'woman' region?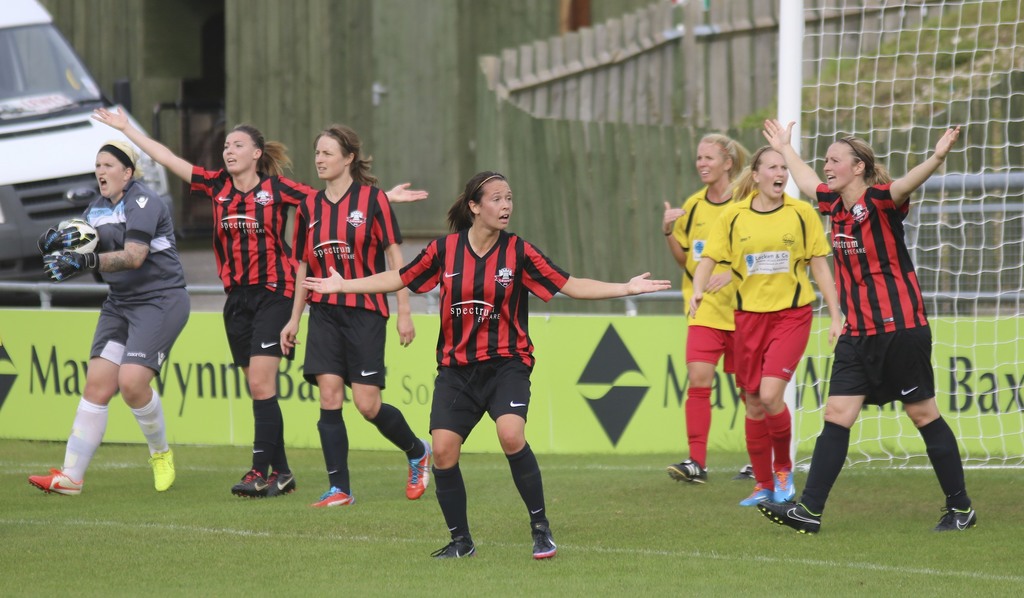
detection(659, 135, 752, 487)
